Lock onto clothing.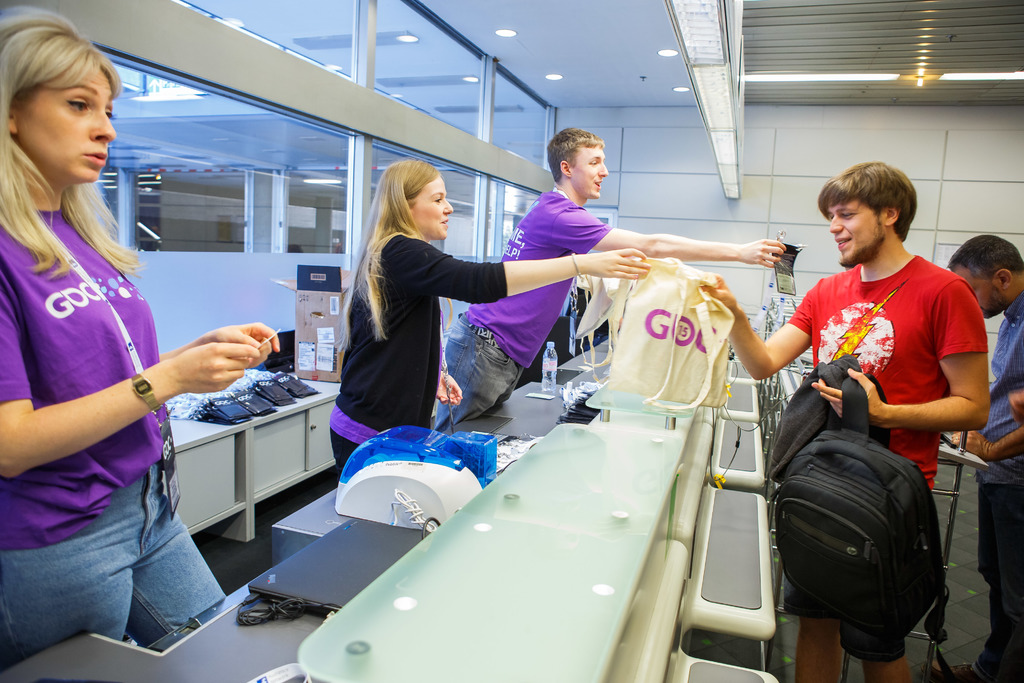
Locked: detection(436, 317, 530, 422).
